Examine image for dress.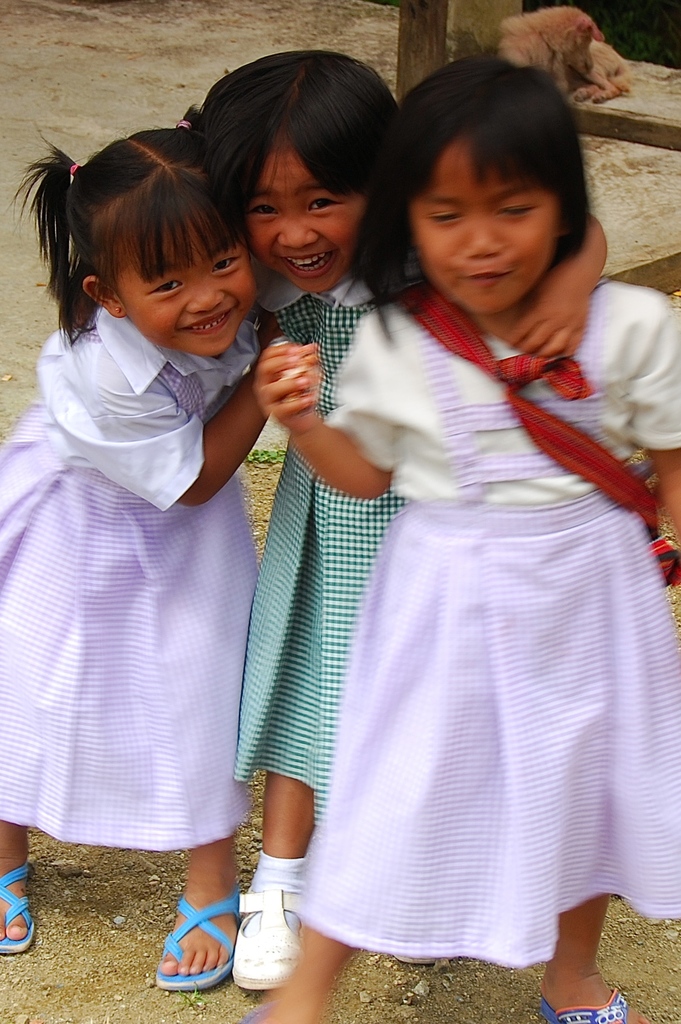
Examination result: [left=231, top=278, right=408, bottom=819].
